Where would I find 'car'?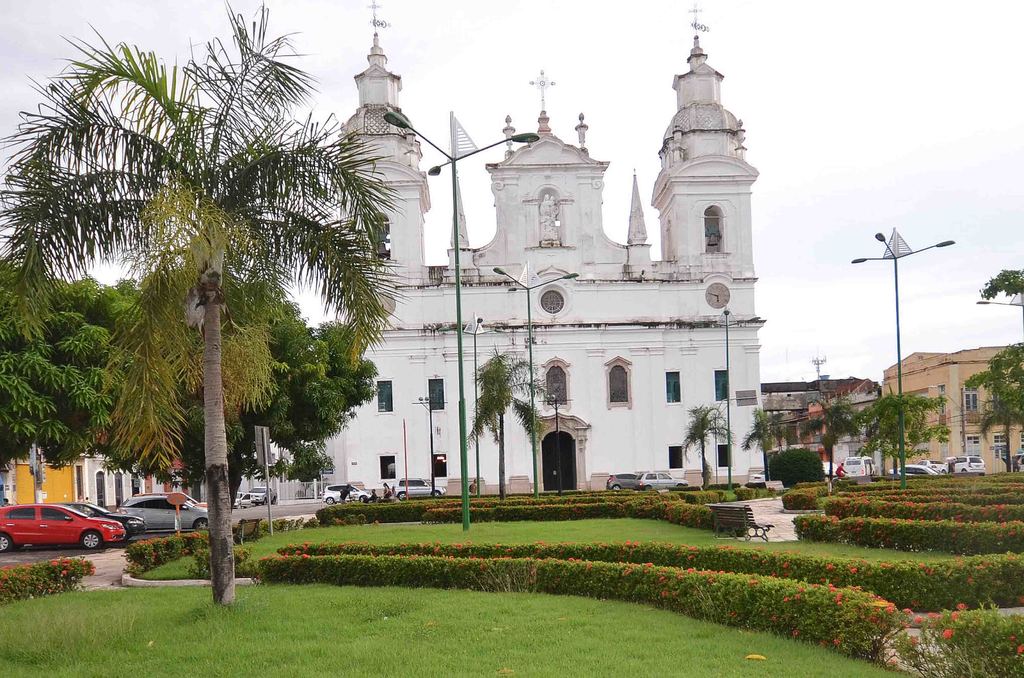
At bbox=(317, 483, 373, 503).
